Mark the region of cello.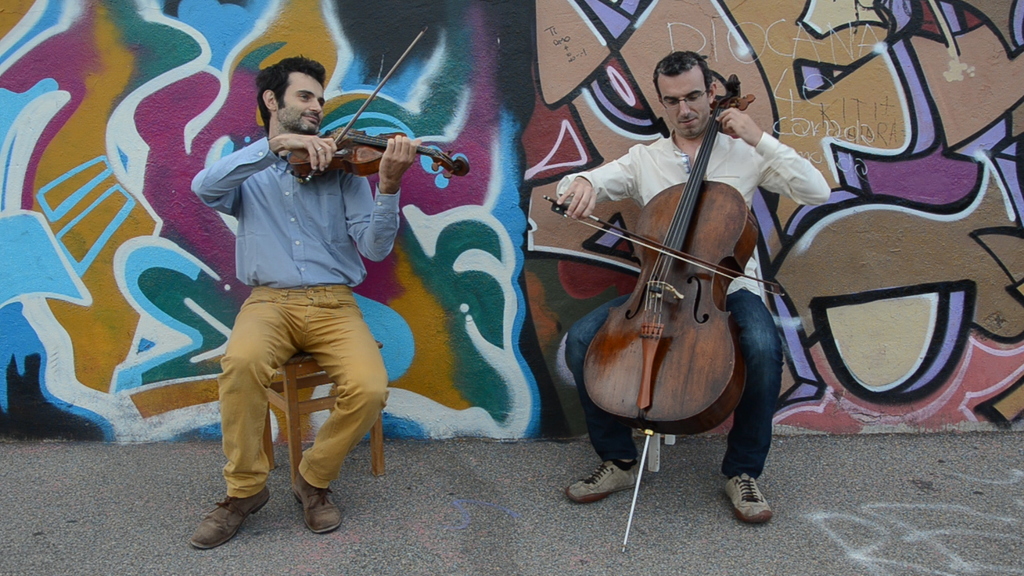
Region: 289,28,470,182.
